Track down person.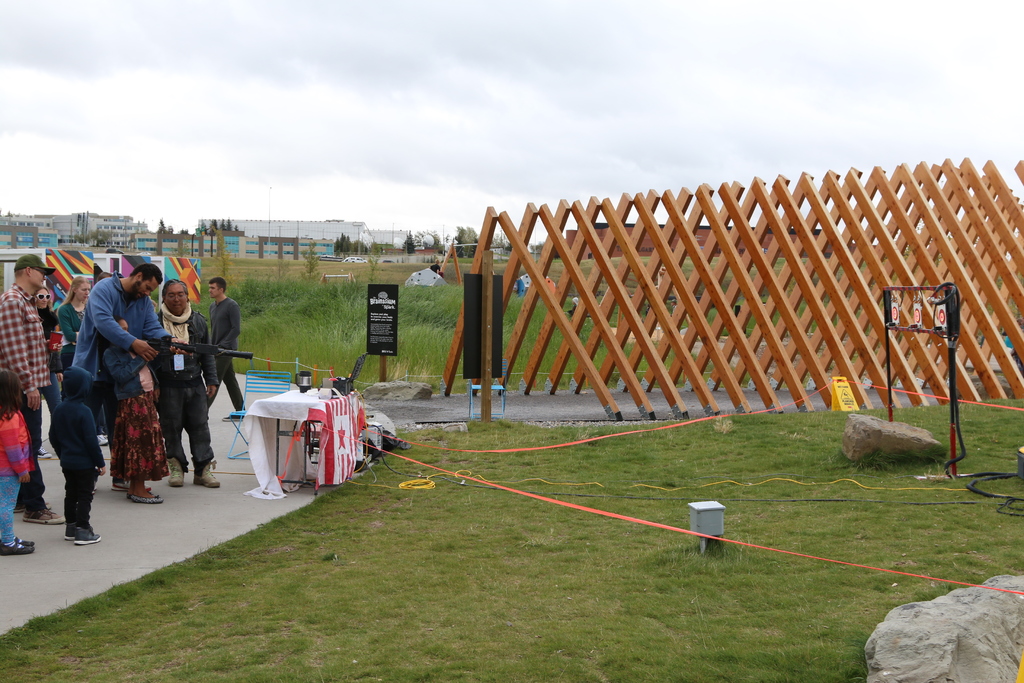
Tracked to [x1=53, y1=276, x2=94, y2=360].
